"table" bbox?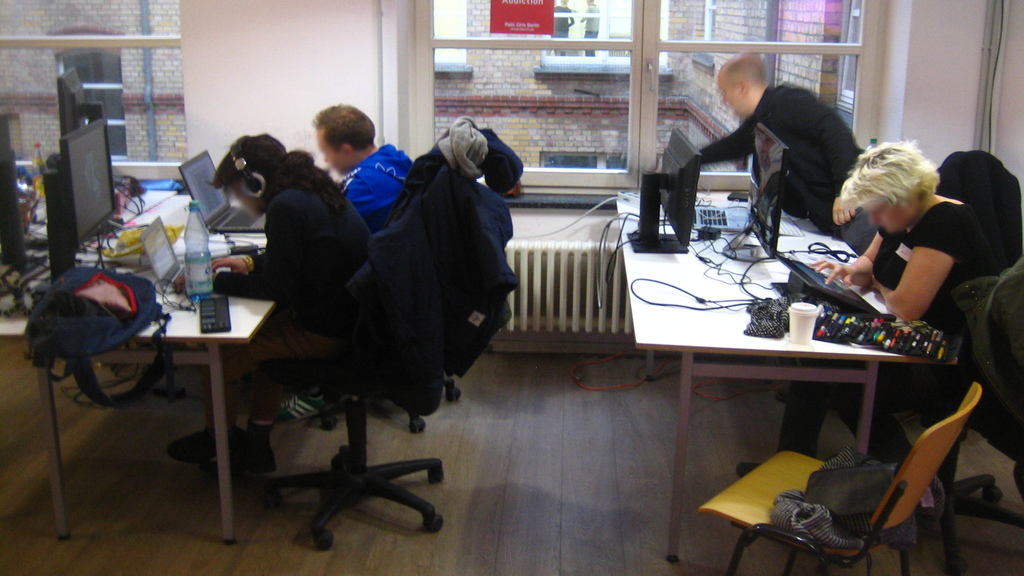
[0,190,289,550]
